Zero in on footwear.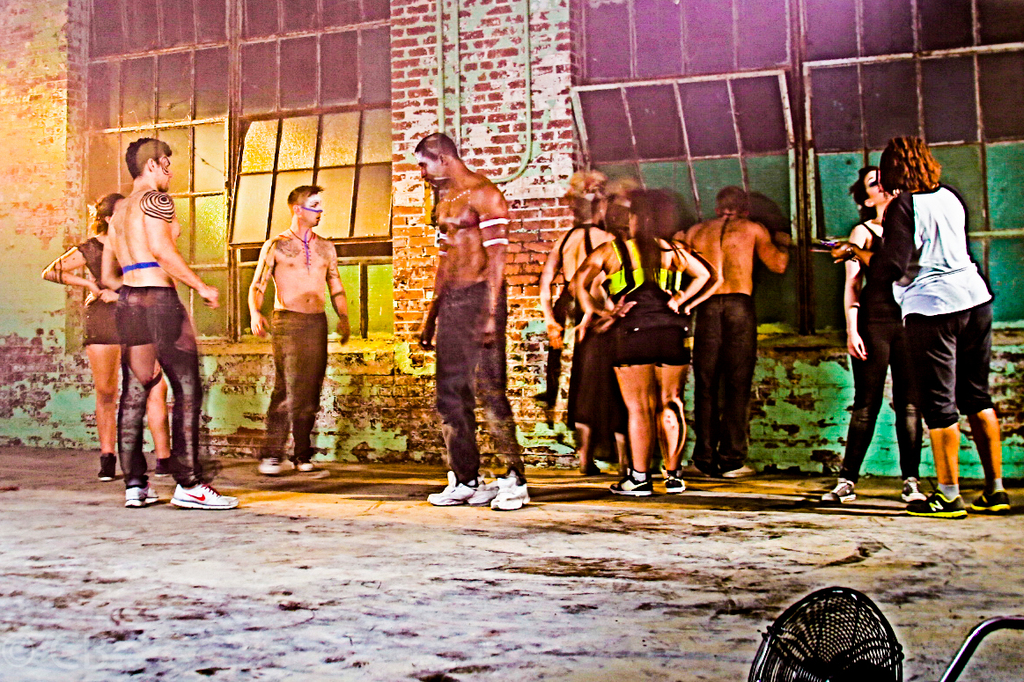
Zeroed in: (821, 477, 866, 508).
